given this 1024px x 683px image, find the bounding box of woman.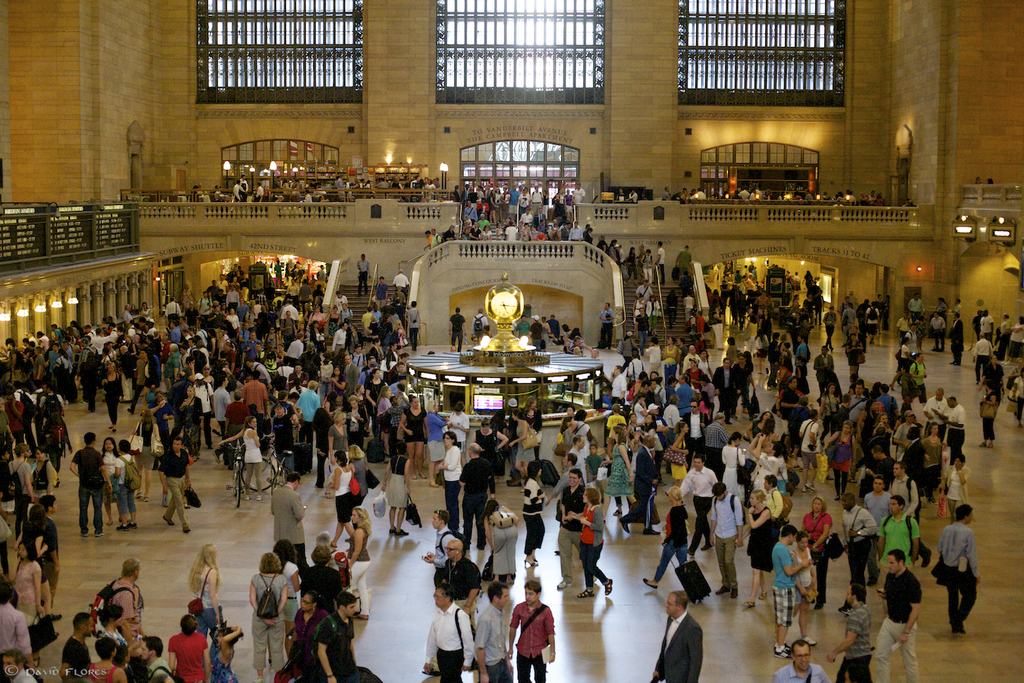
x1=602 y1=427 x2=638 y2=517.
